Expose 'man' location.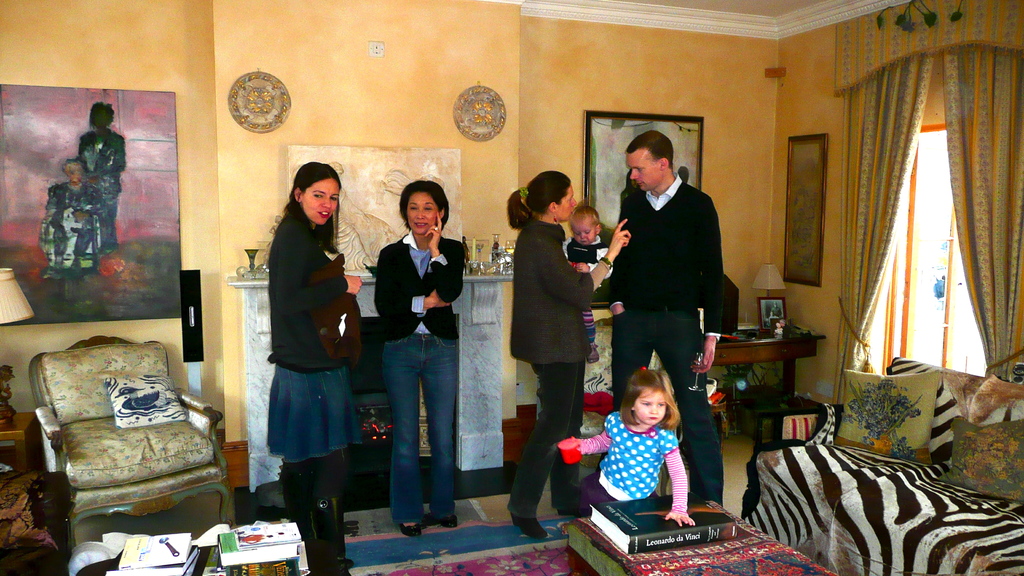
Exposed at x1=605, y1=125, x2=728, y2=507.
